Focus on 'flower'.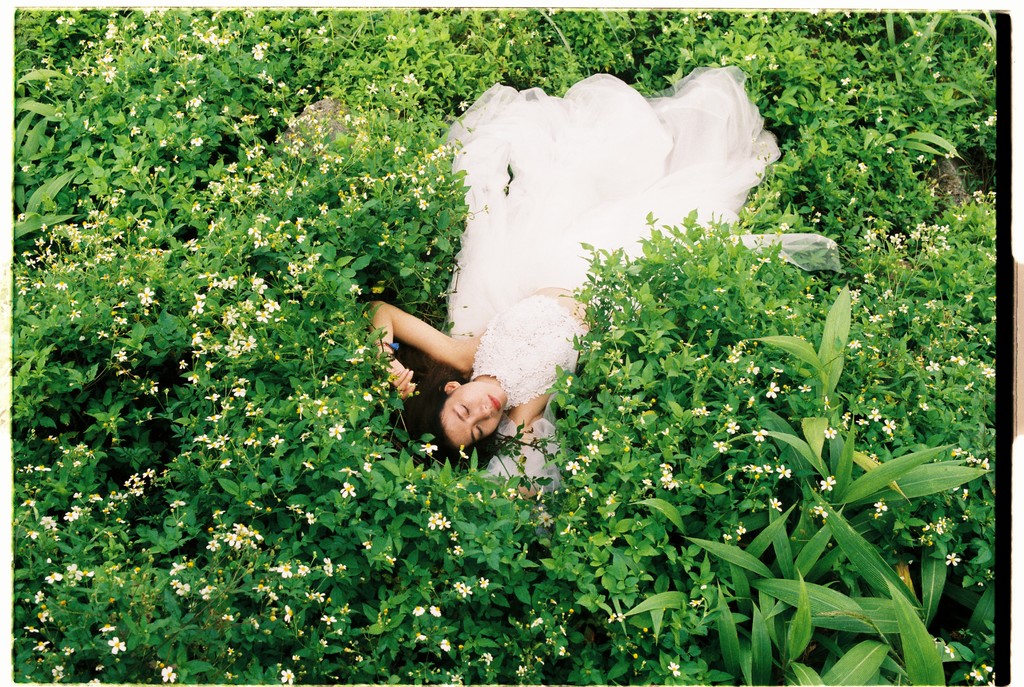
Focused at {"x1": 545, "y1": 512, "x2": 554, "y2": 524}.
